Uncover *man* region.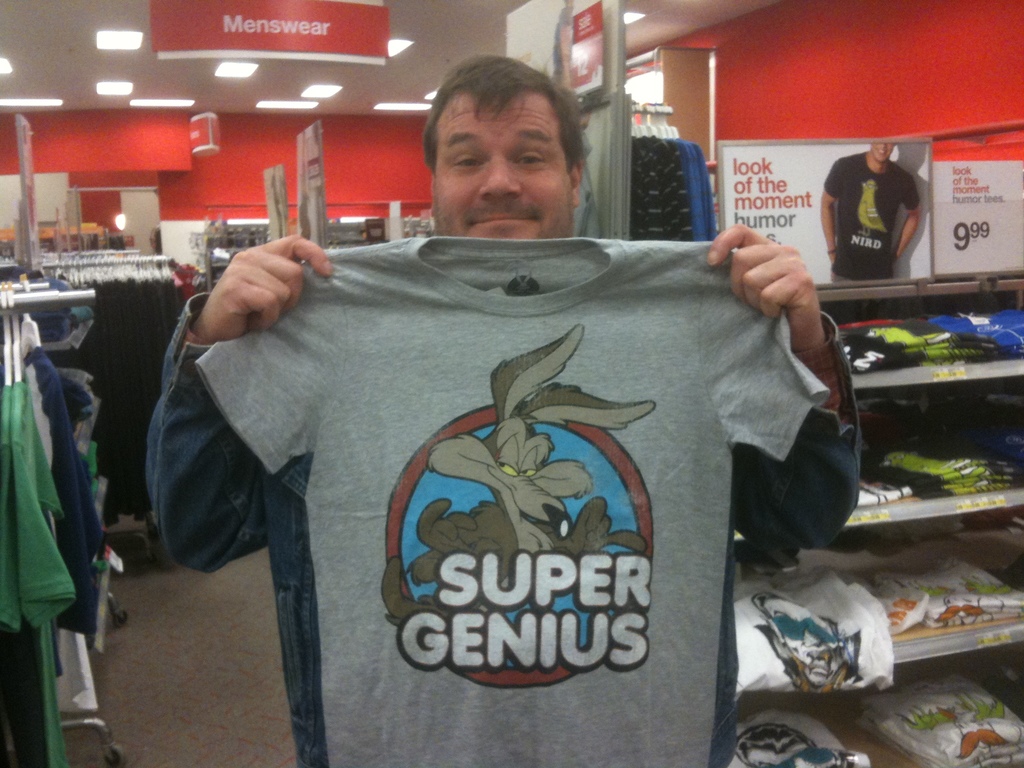
Uncovered: (136, 52, 865, 767).
